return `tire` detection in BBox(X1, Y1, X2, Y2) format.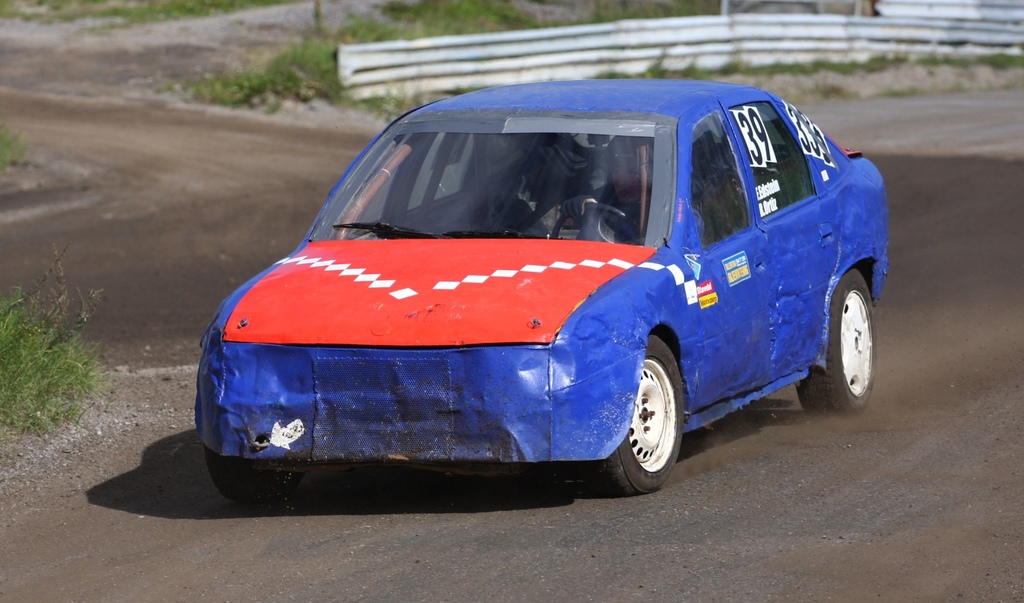
BBox(567, 329, 692, 483).
